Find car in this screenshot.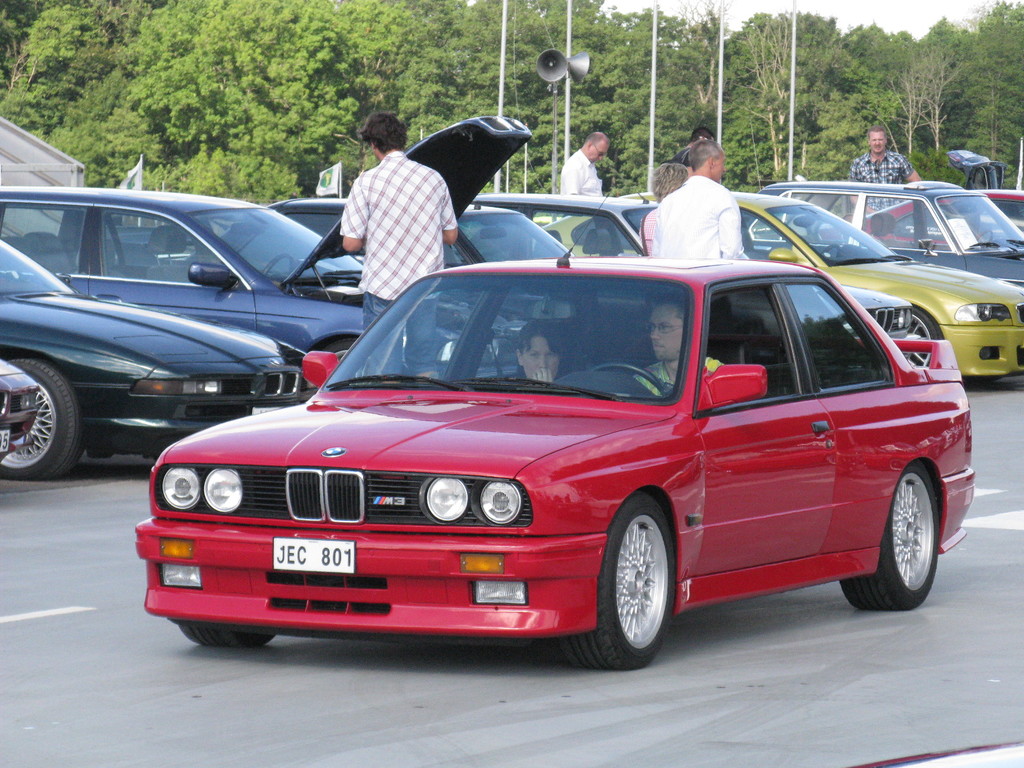
The bounding box for car is l=0, t=360, r=38, b=467.
